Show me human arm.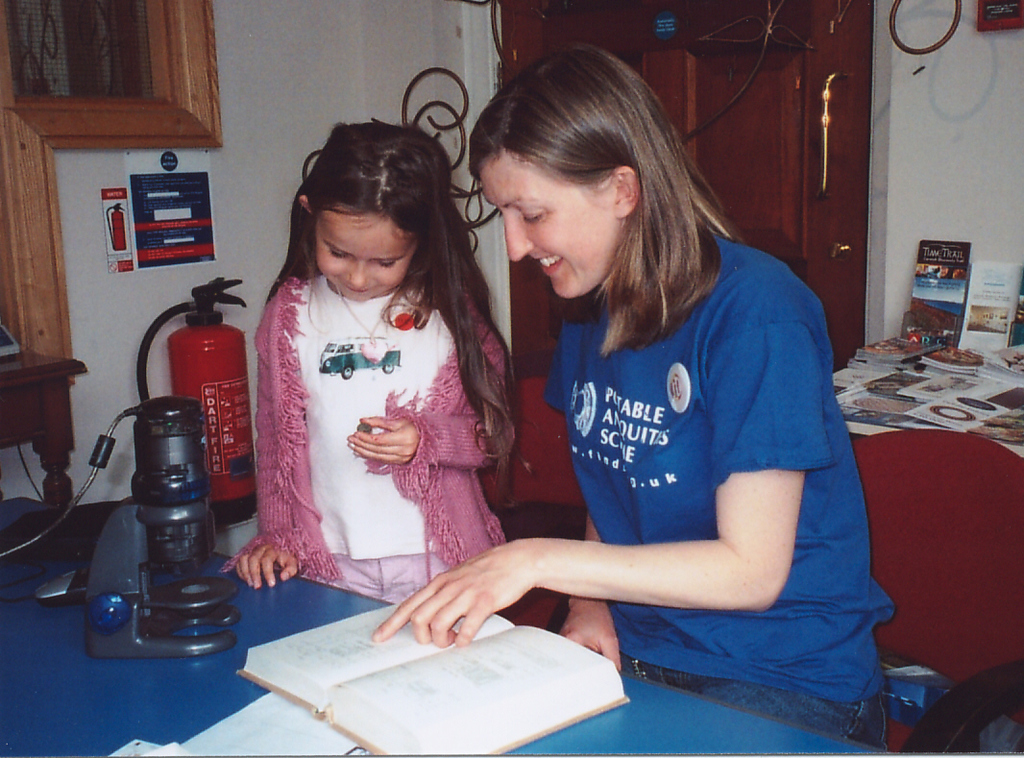
human arm is here: crop(543, 488, 633, 680).
